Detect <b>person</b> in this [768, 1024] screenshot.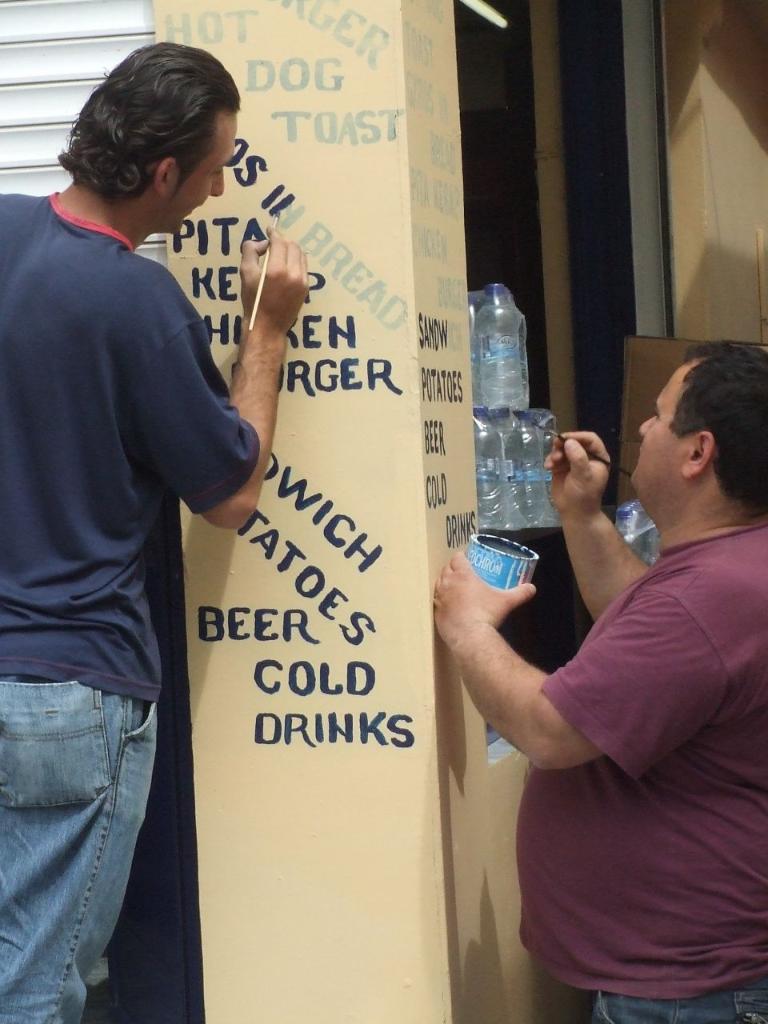
Detection: 2/7/258/1013.
